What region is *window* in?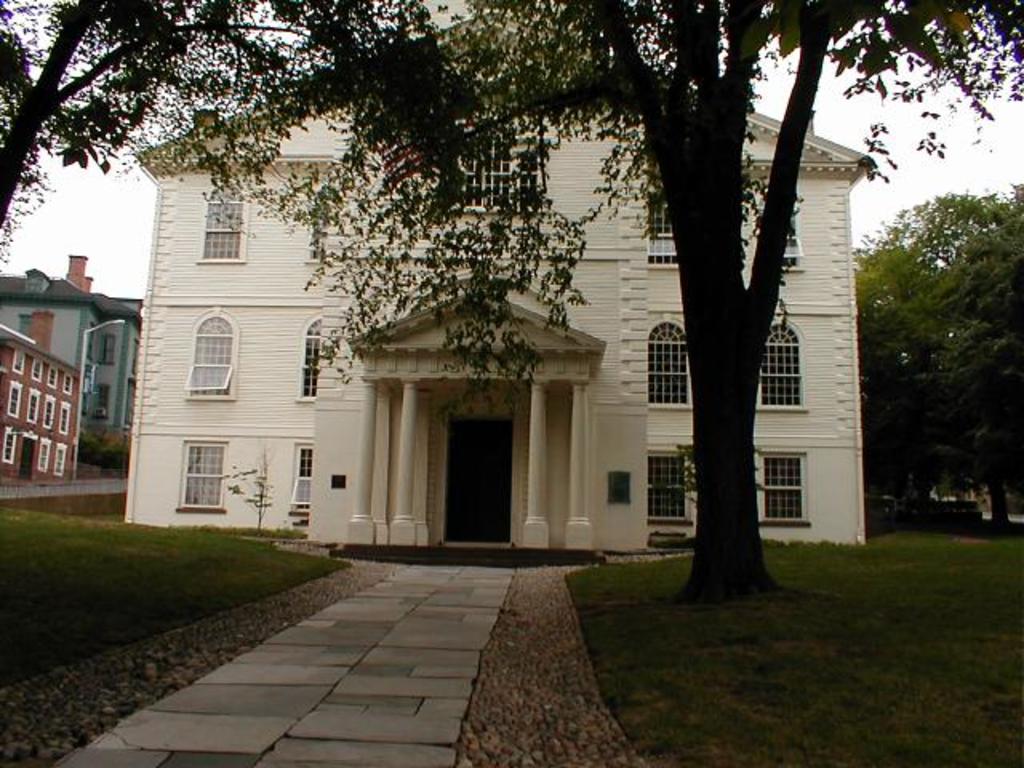
(645, 200, 674, 264).
